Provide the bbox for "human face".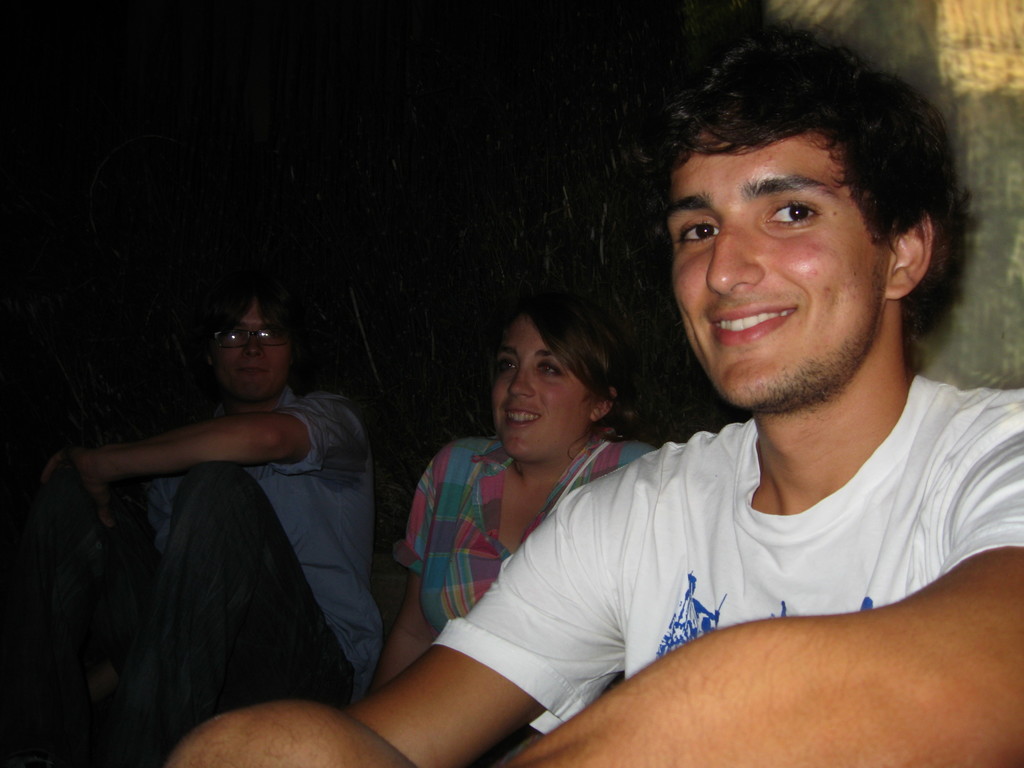
x1=669, y1=127, x2=894, y2=411.
